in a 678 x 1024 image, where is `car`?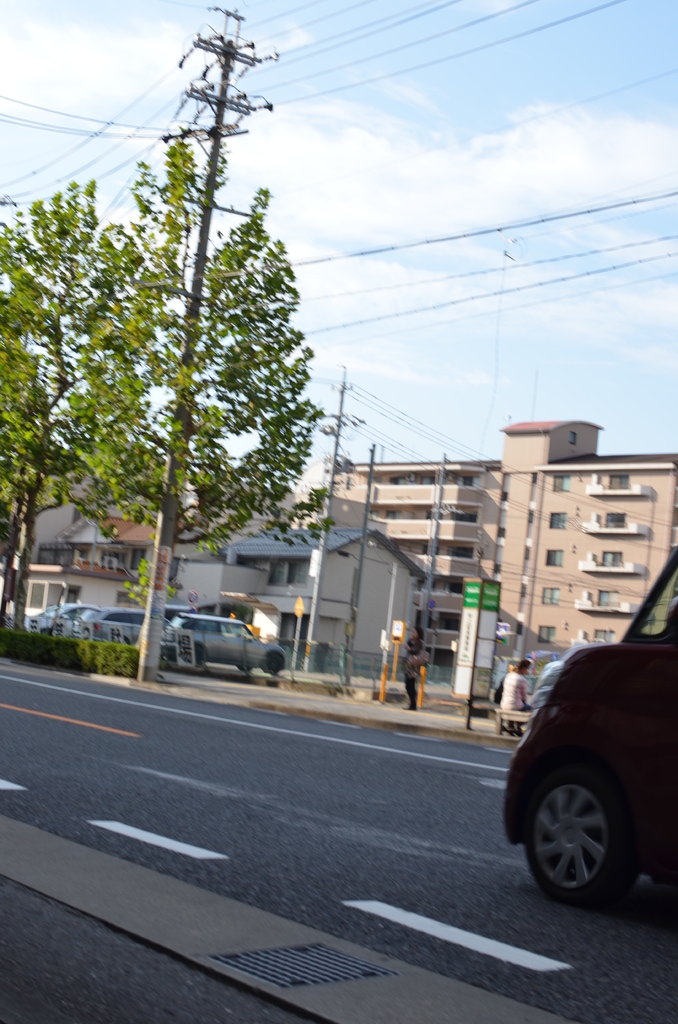
x1=502 y1=548 x2=677 y2=909.
